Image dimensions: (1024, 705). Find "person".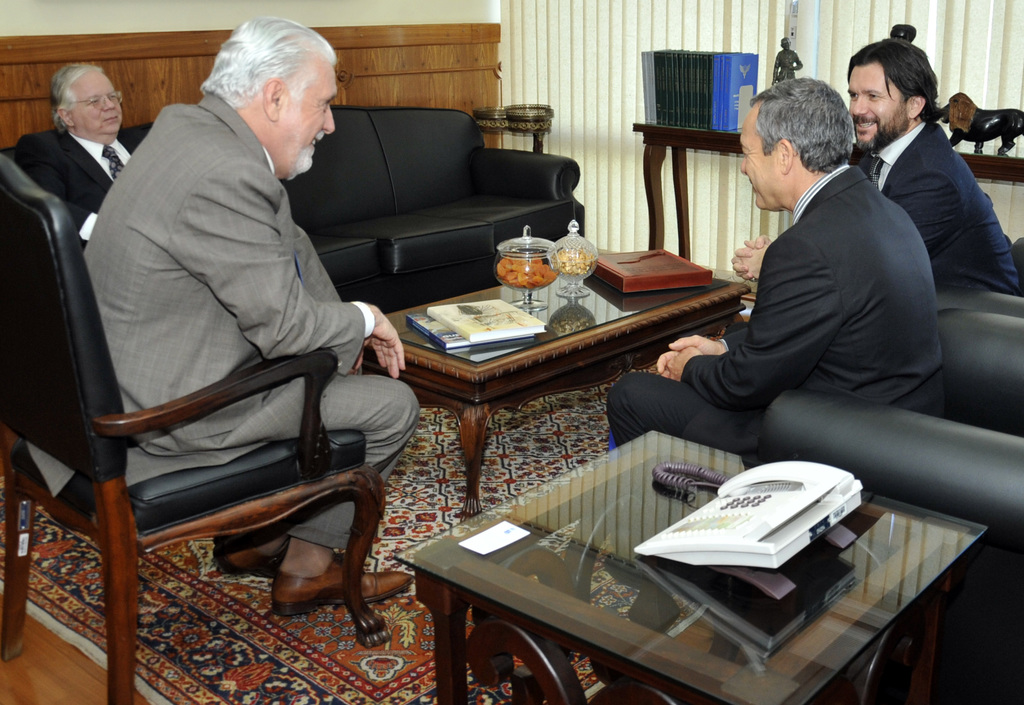
crop(14, 56, 145, 251).
